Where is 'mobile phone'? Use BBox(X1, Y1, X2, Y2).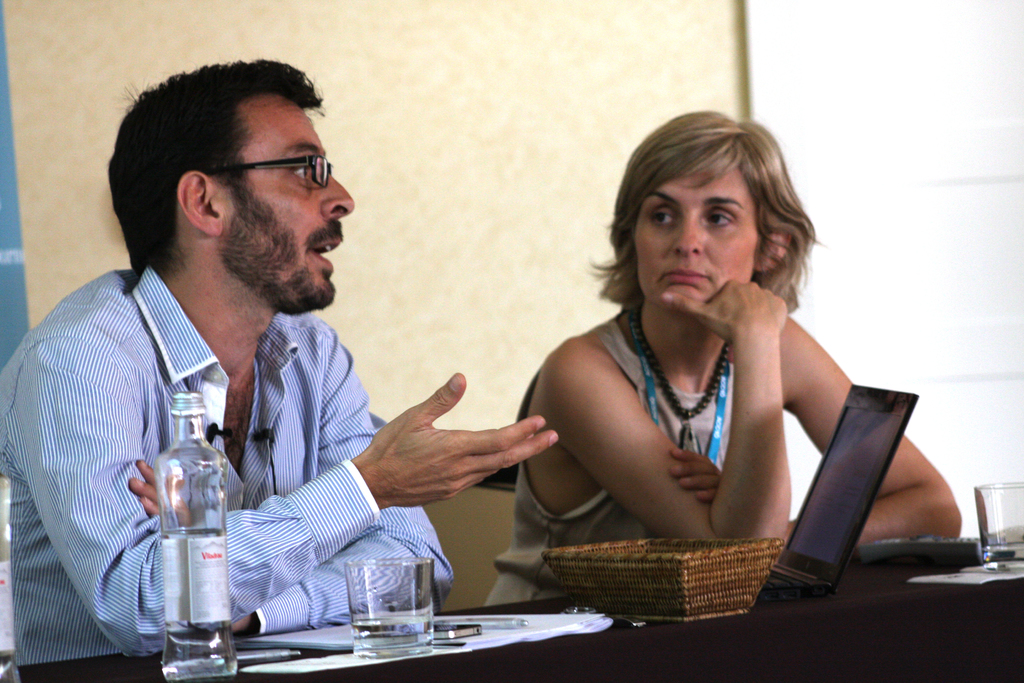
BBox(428, 618, 484, 643).
